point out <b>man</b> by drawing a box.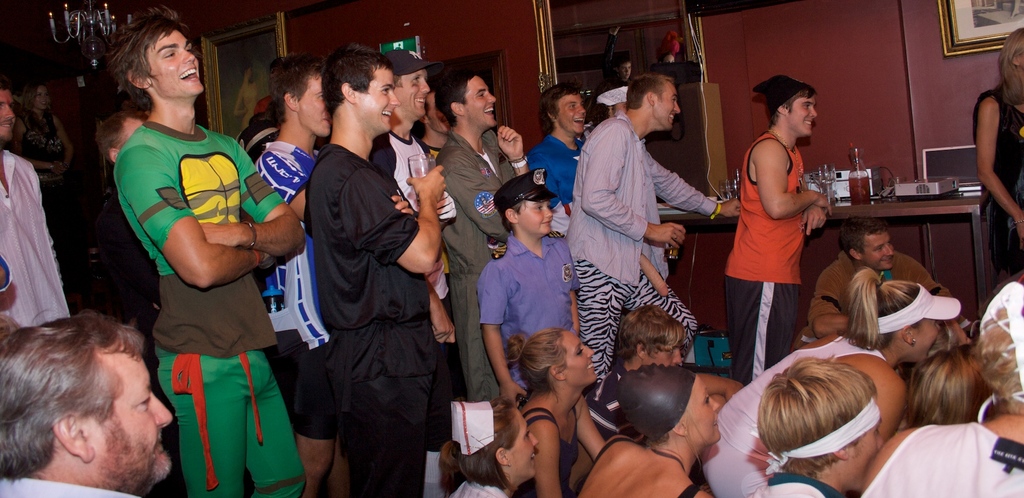
805, 226, 952, 336.
